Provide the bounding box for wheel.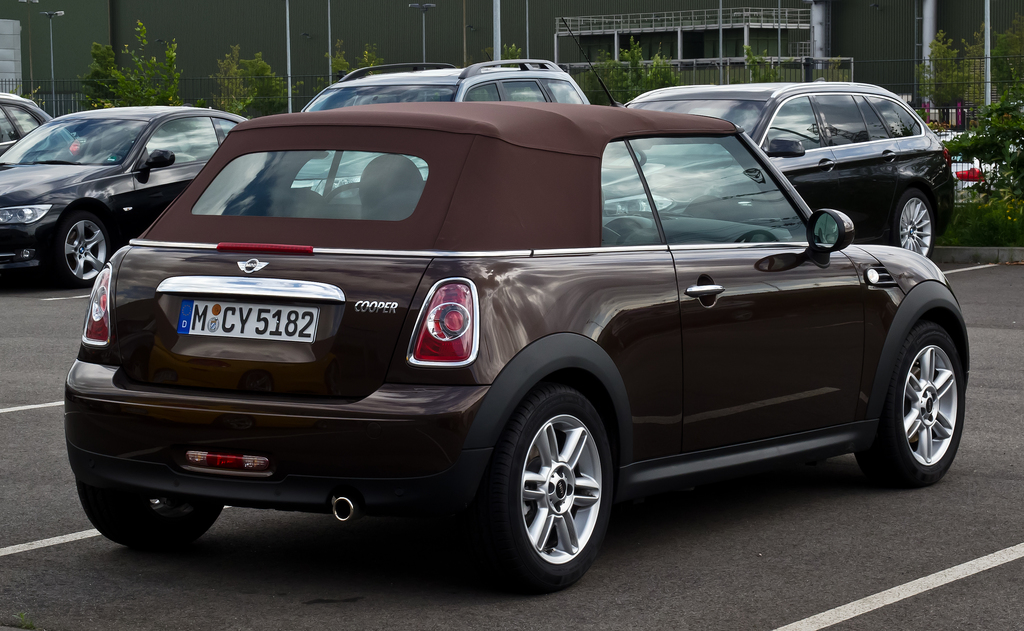
bbox=(50, 211, 111, 286).
